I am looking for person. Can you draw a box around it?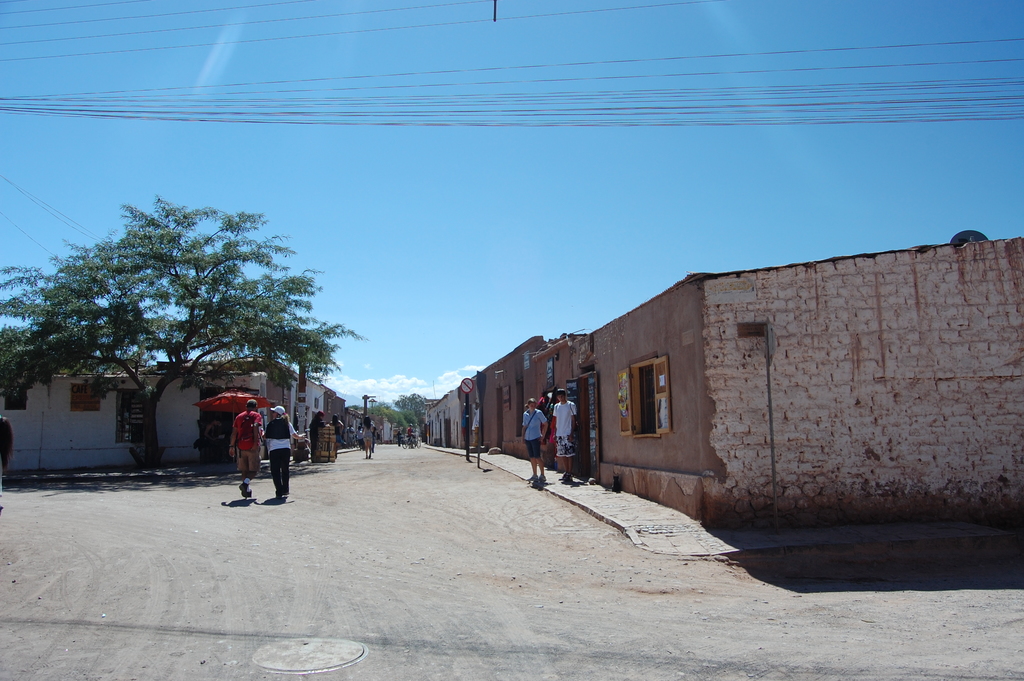
Sure, the bounding box is <box>552,388,578,480</box>.
